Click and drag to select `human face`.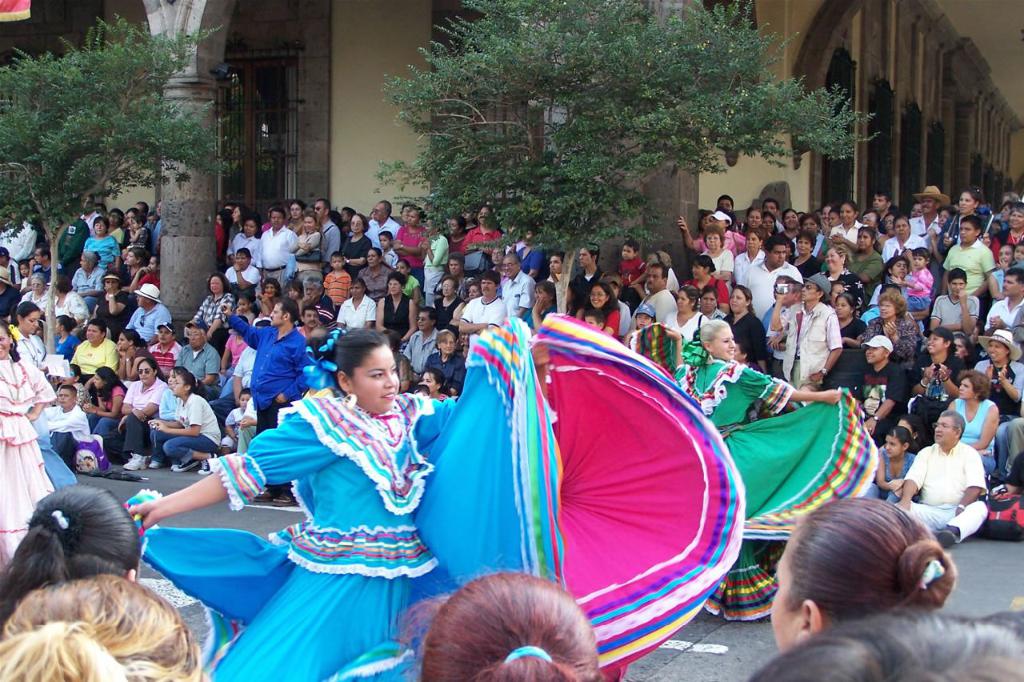
Selection: detection(703, 234, 722, 249).
